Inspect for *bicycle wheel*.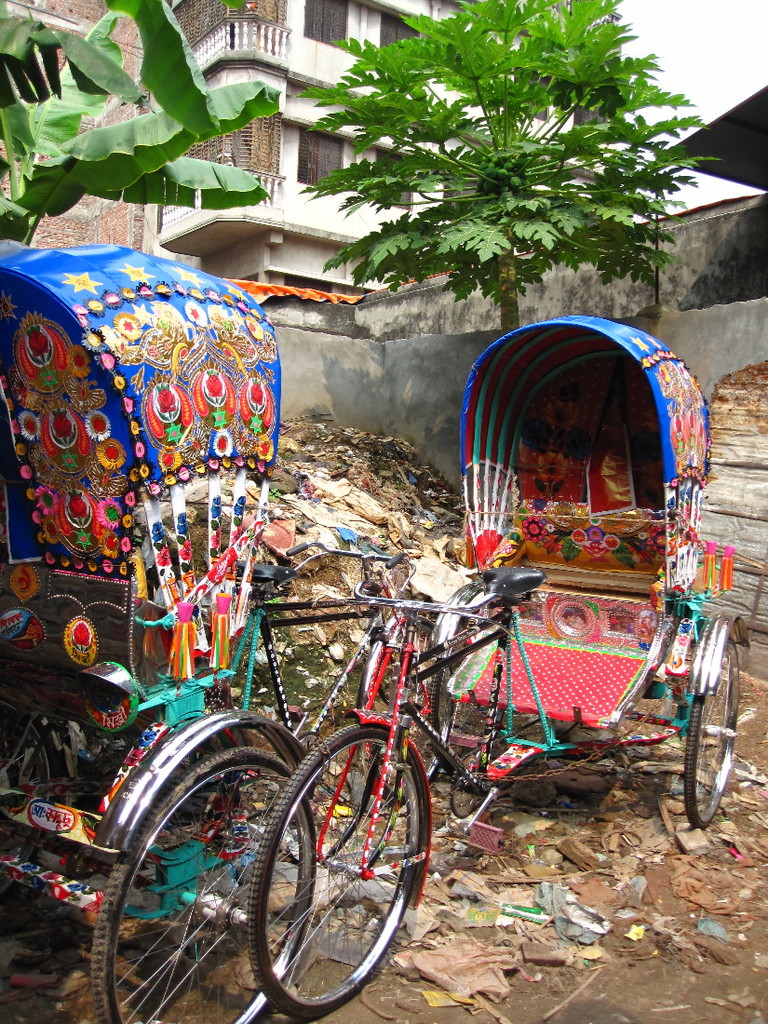
Inspection: pyautogui.locateOnScreen(234, 734, 436, 1006).
